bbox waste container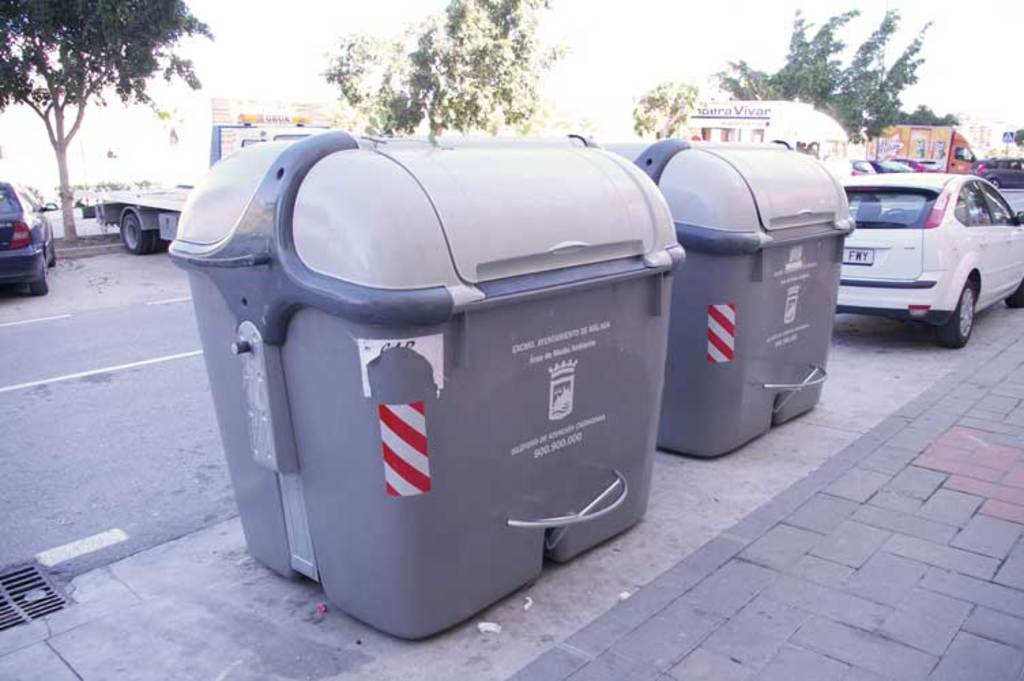
<region>592, 136, 871, 456</region>
